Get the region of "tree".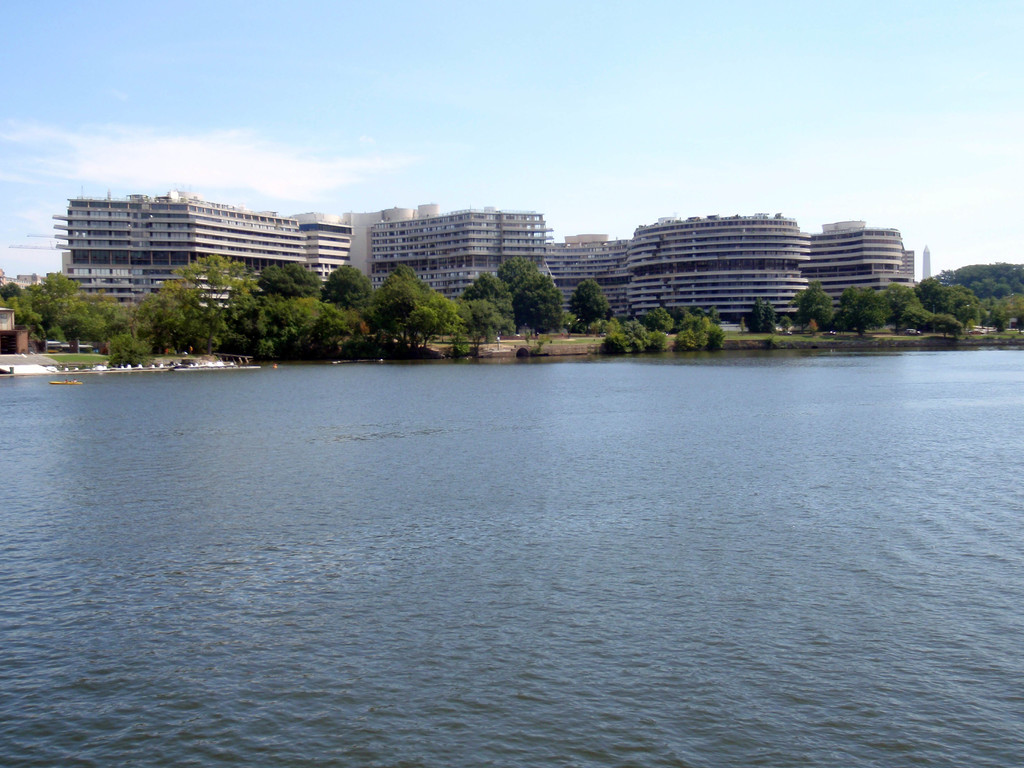
<region>749, 300, 778, 335</region>.
